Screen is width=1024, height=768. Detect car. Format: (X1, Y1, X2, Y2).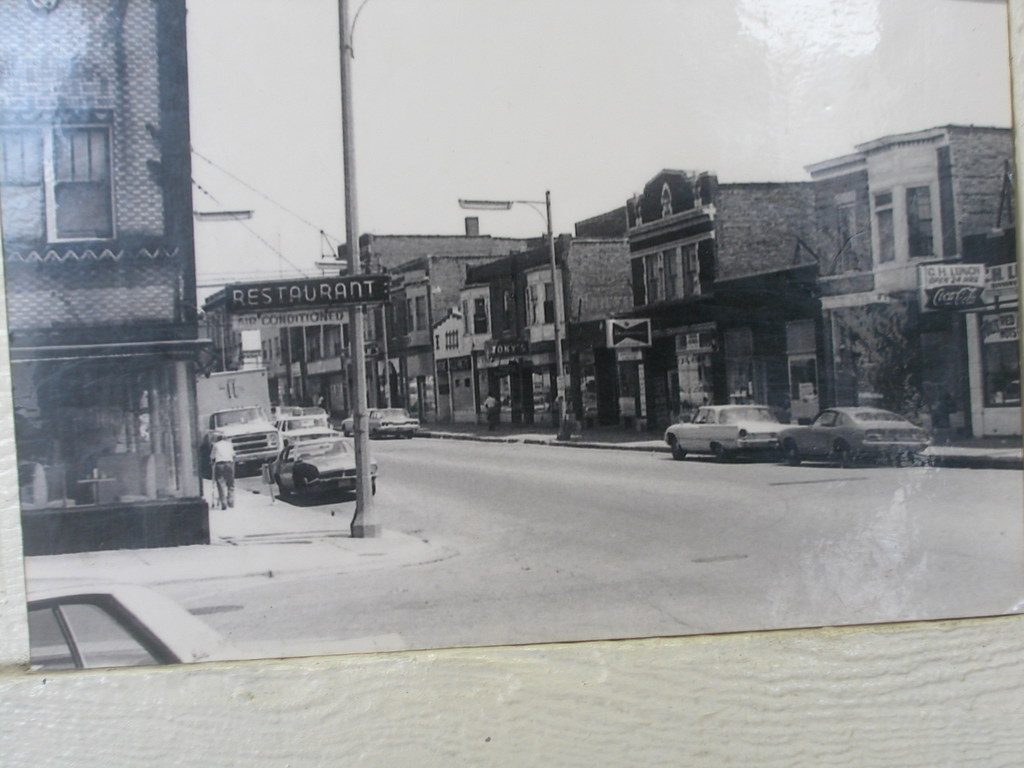
(342, 408, 378, 435).
